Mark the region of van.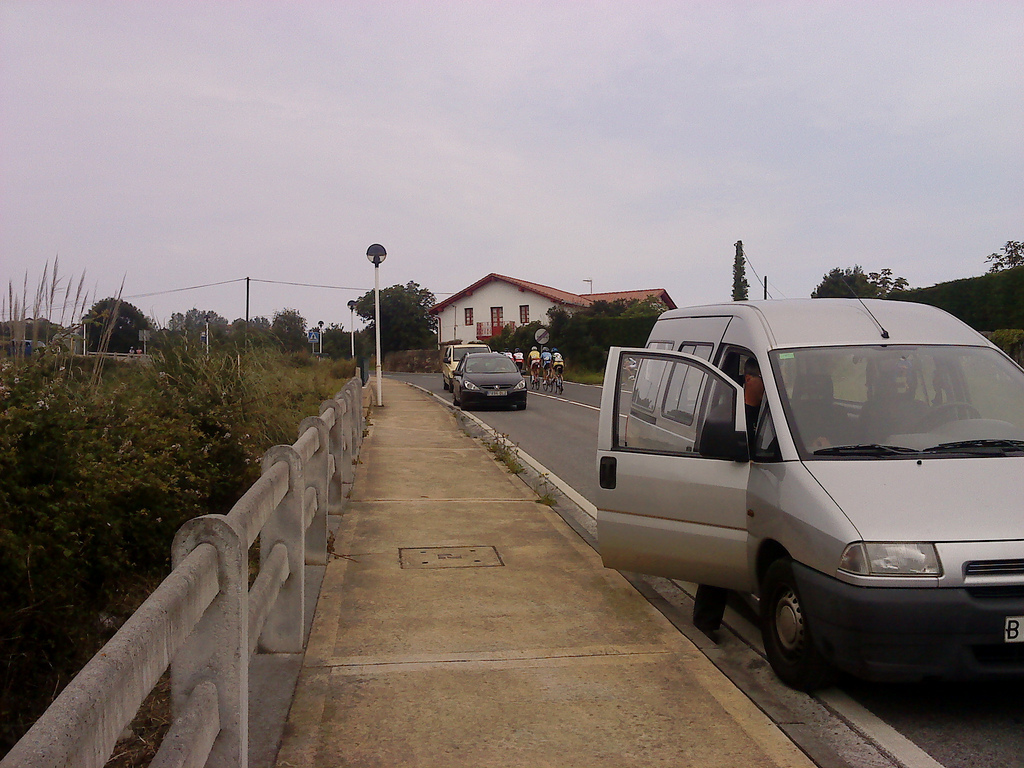
Region: (443,342,493,392).
